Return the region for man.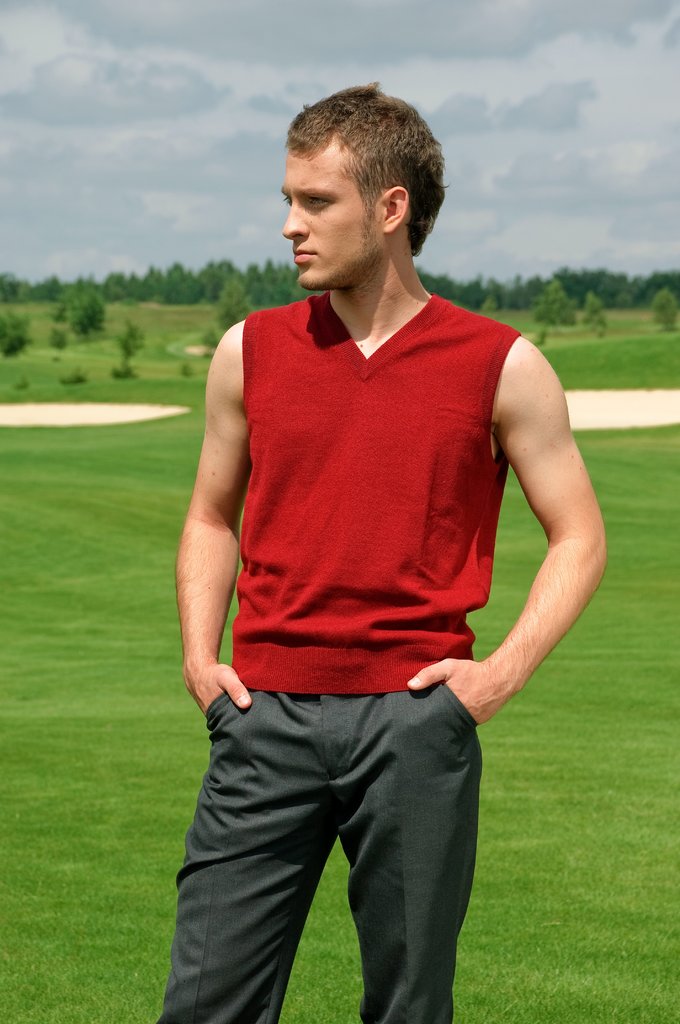
<bbox>152, 81, 605, 1023</bbox>.
